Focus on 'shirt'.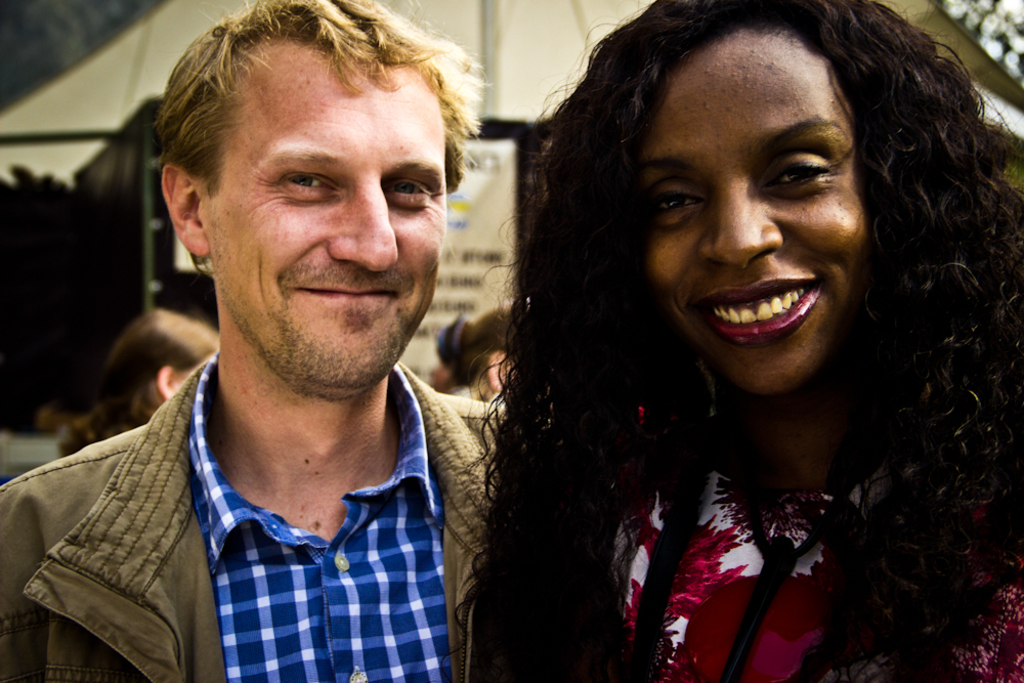
Focused at 130,441,486,657.
